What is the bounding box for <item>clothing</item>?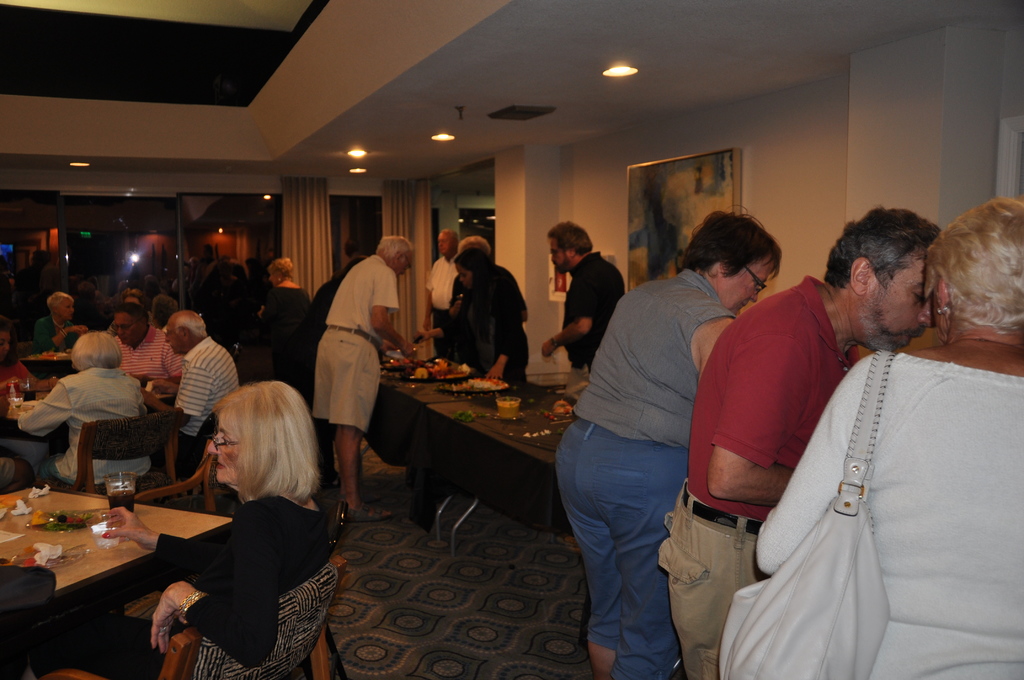
locate(465, 263, 531, 385).
